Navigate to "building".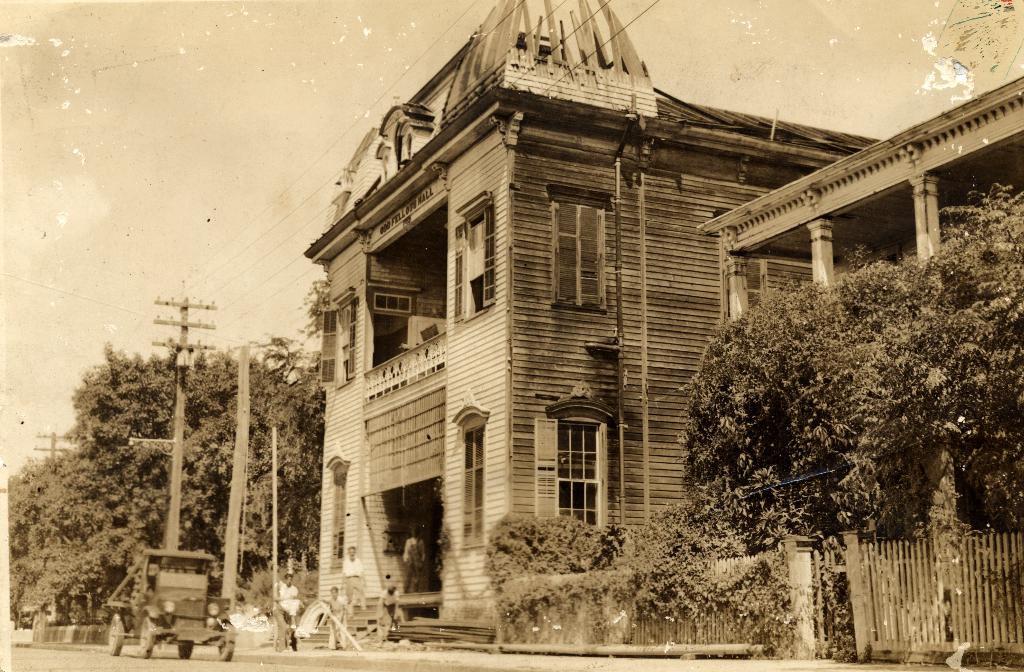
Navigation target: left=304, top=0, right=872, bottom=622.
